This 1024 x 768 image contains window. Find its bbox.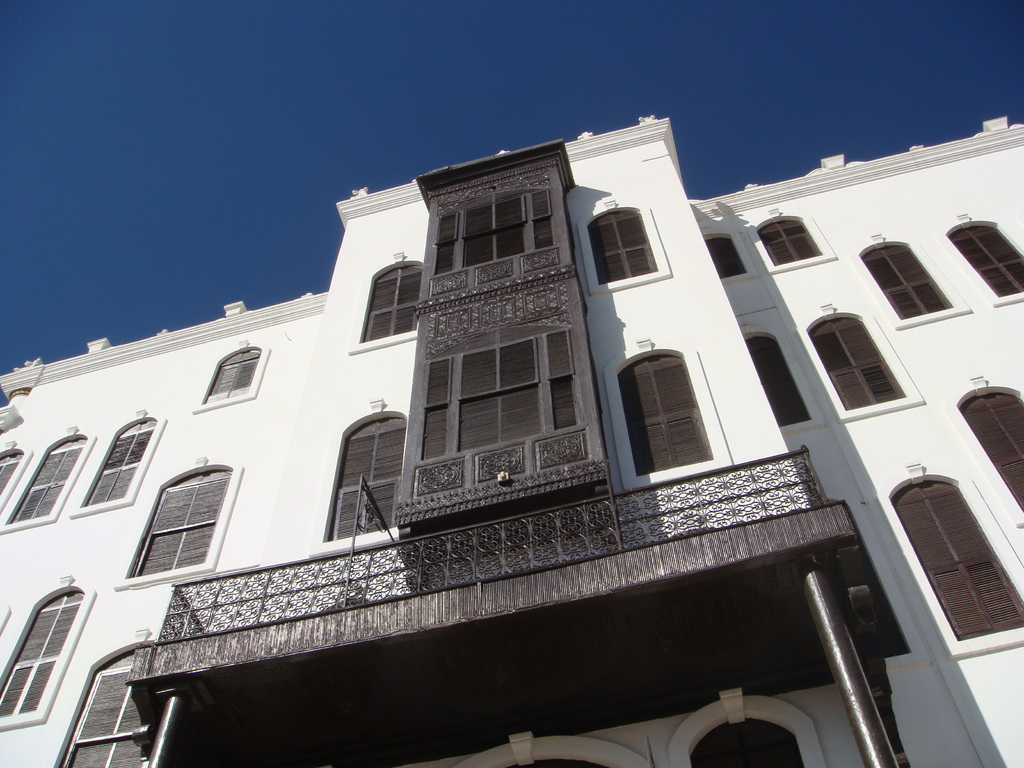
<box>8,430,76,536</box>.
